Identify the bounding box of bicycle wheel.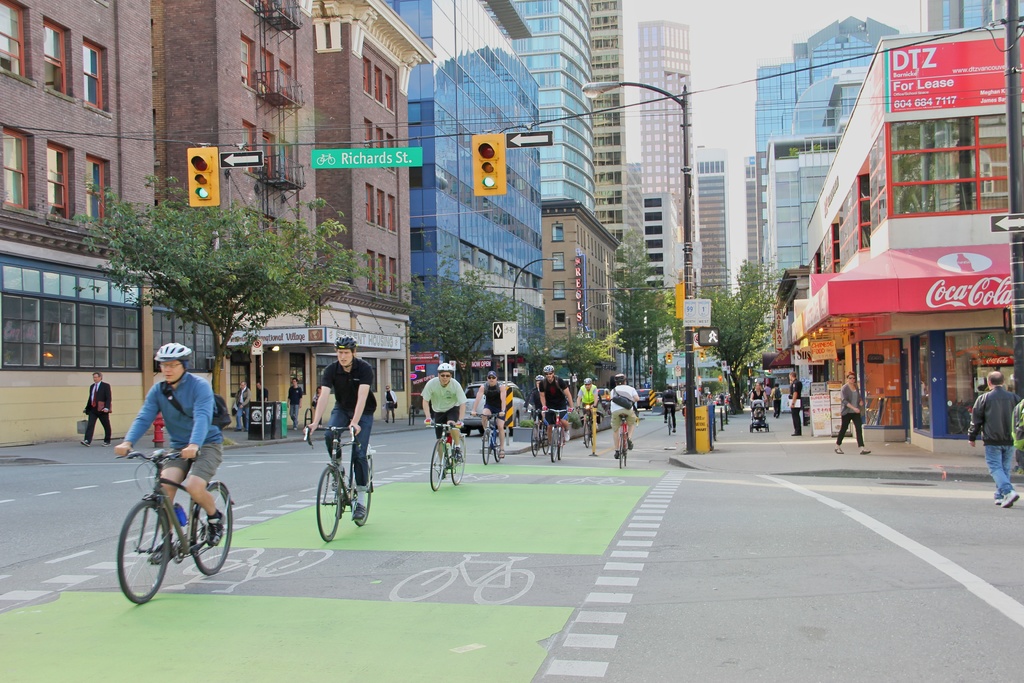
x1=490 y1=431 x2=506 y2=462.
